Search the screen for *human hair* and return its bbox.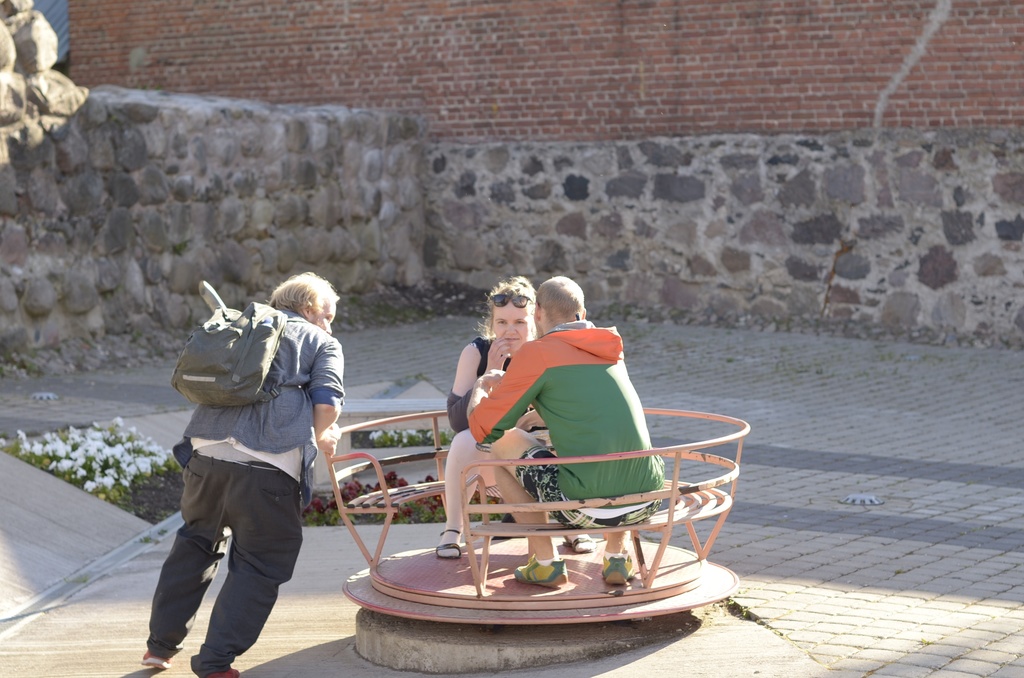
Found: (482,273,528,339).
